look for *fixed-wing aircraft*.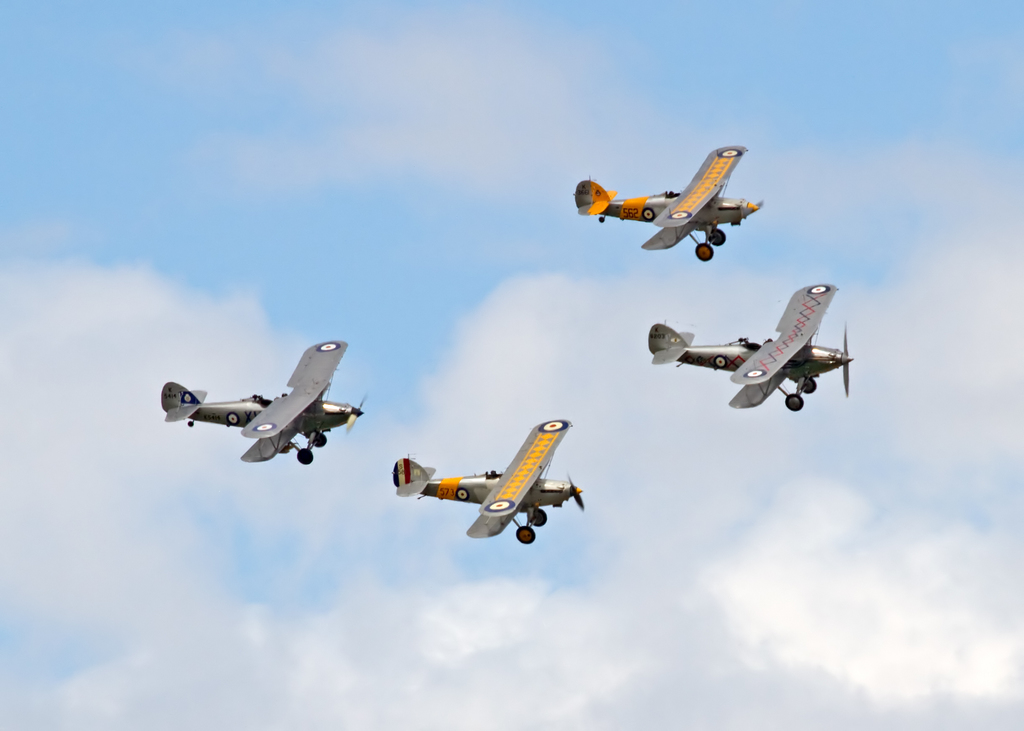
Found: detection(575, 141, 766, 262).
